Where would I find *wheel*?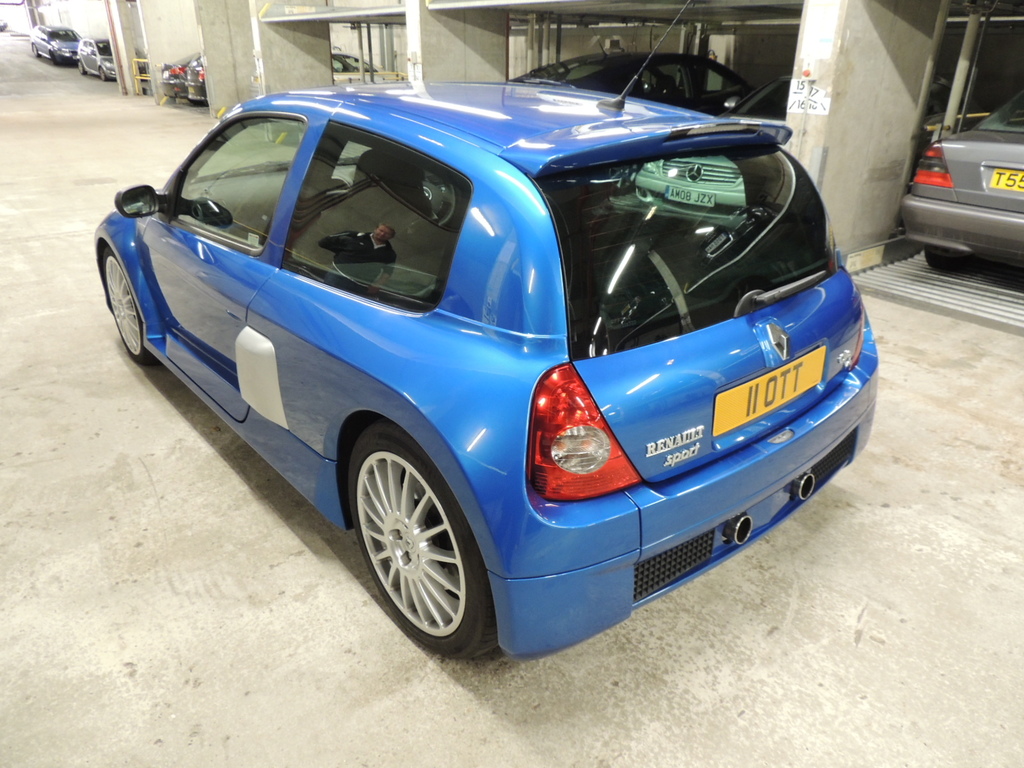
At region(102, 242, 153, 367).
